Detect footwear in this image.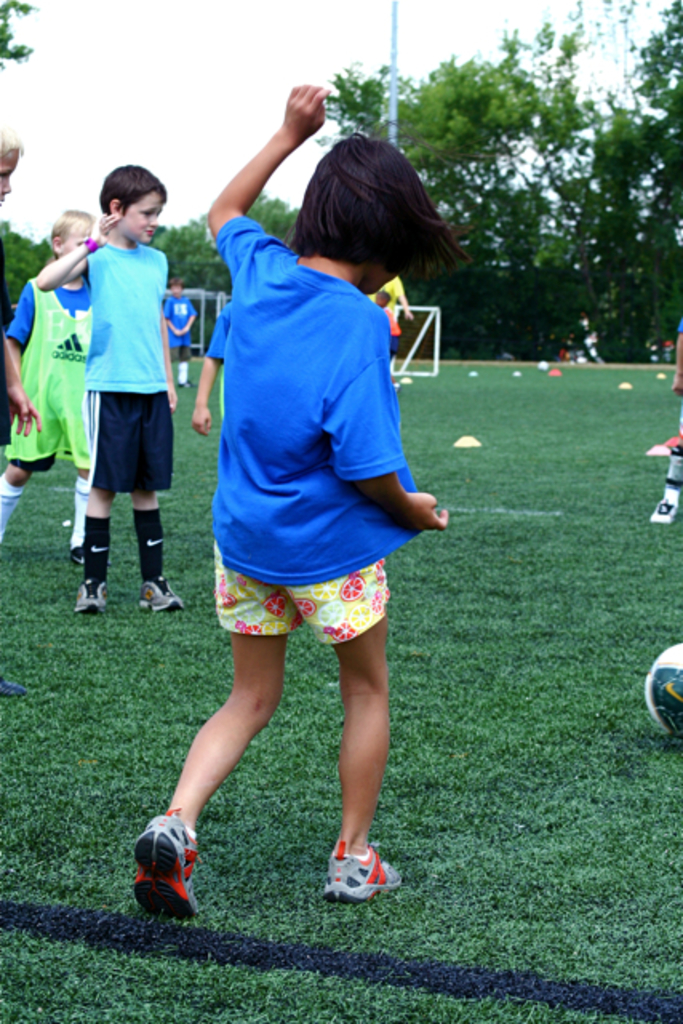
Detection: <box>323,827,430,923</box>.
